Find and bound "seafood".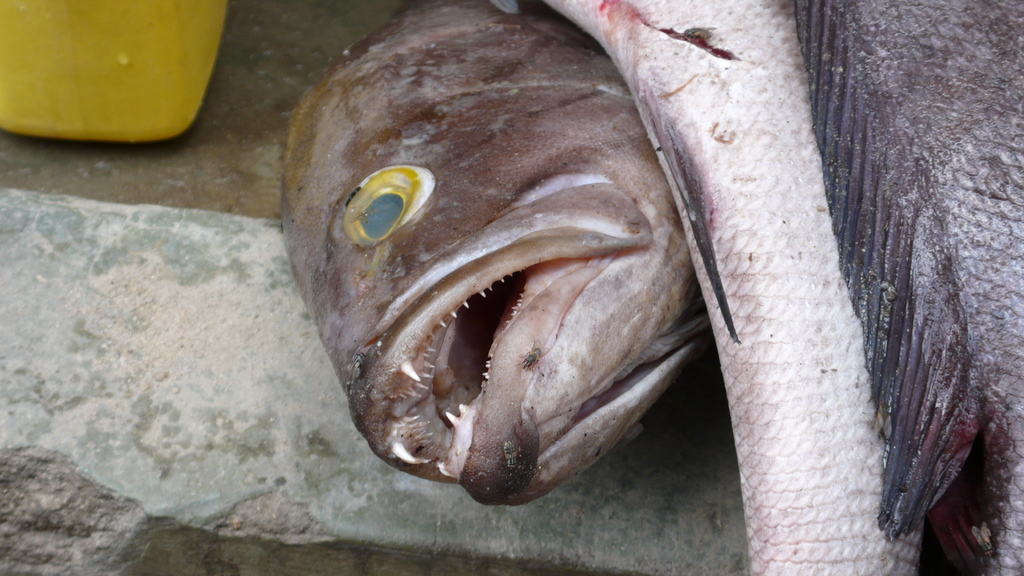
Bound: <bbox>273, 0, 707, 511</bbox>.
